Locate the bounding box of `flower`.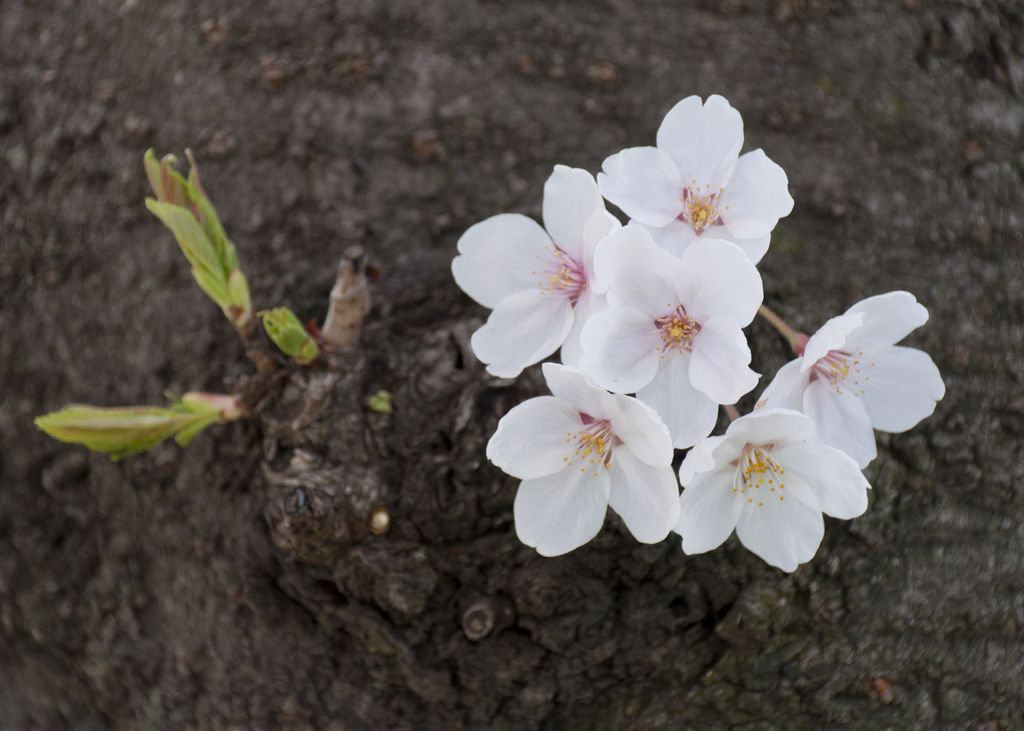
Bounding box: 598,92,797,276.
